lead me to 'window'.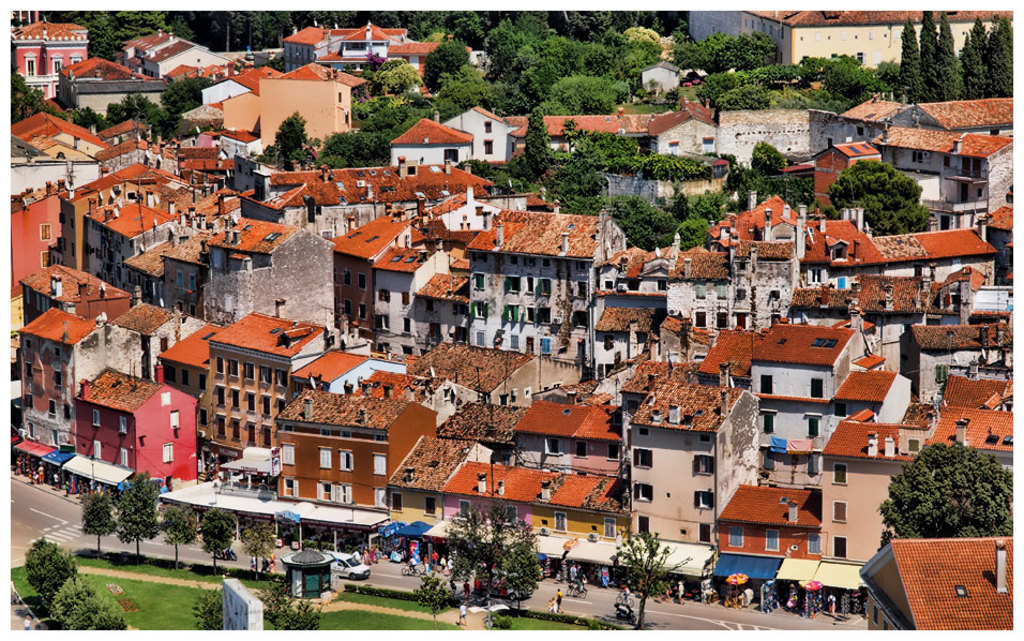
Lead to [277,396,287,413].
